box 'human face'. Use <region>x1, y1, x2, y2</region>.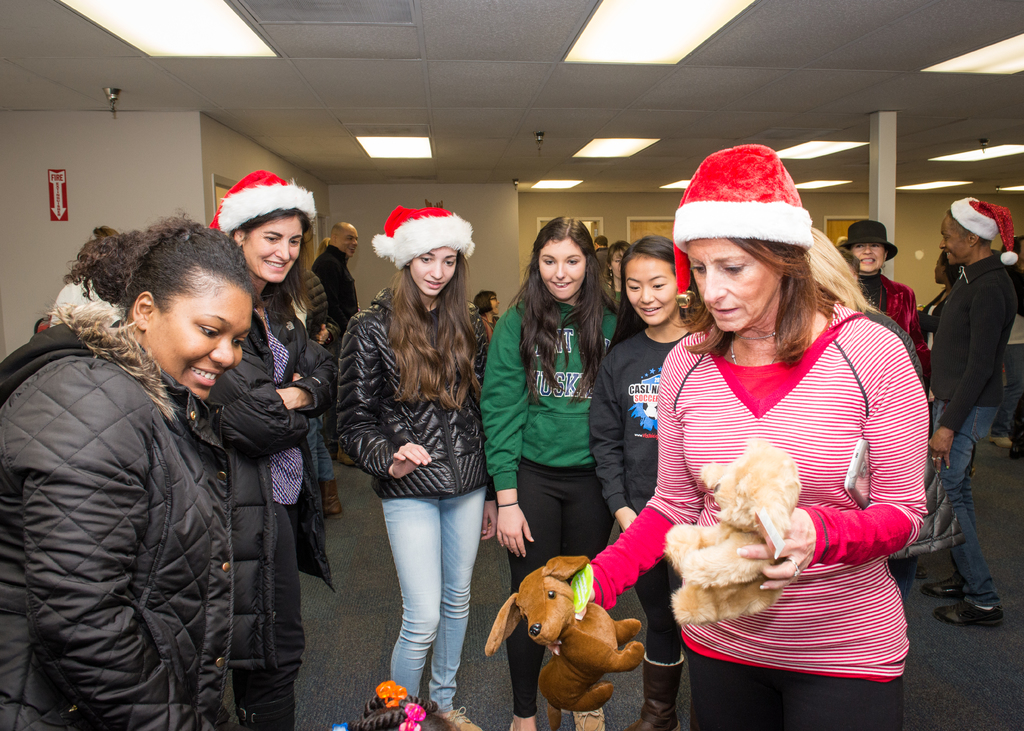
<region>627, 250, 681, 326</region>.
